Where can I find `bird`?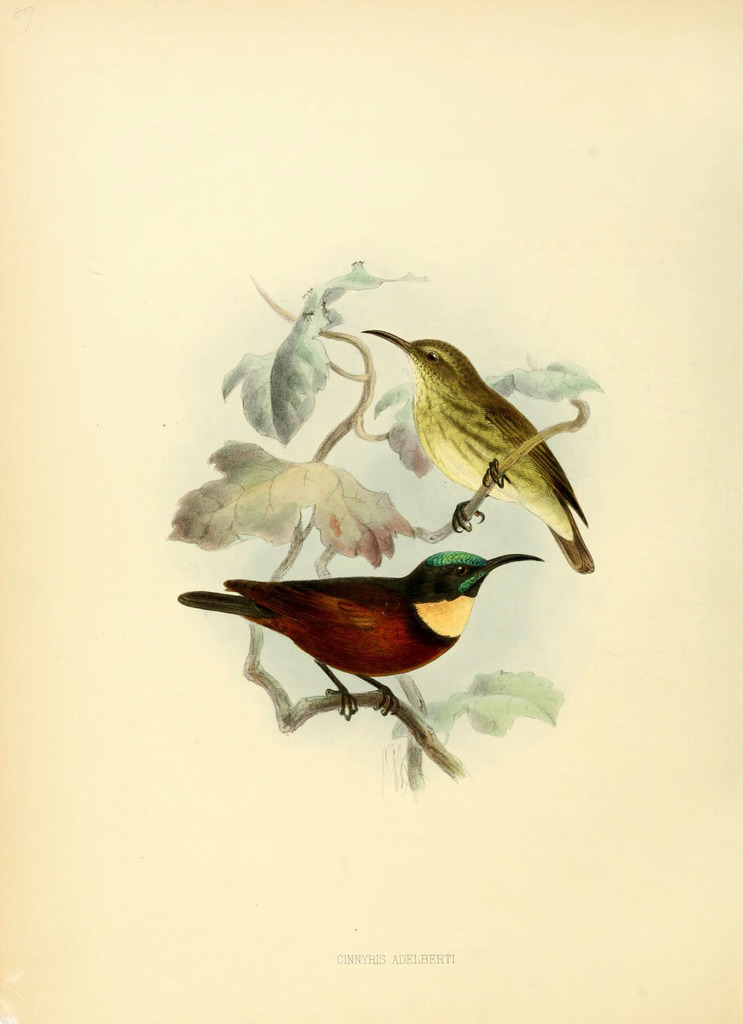
You can find it at region(358, 328, 596, 576).
